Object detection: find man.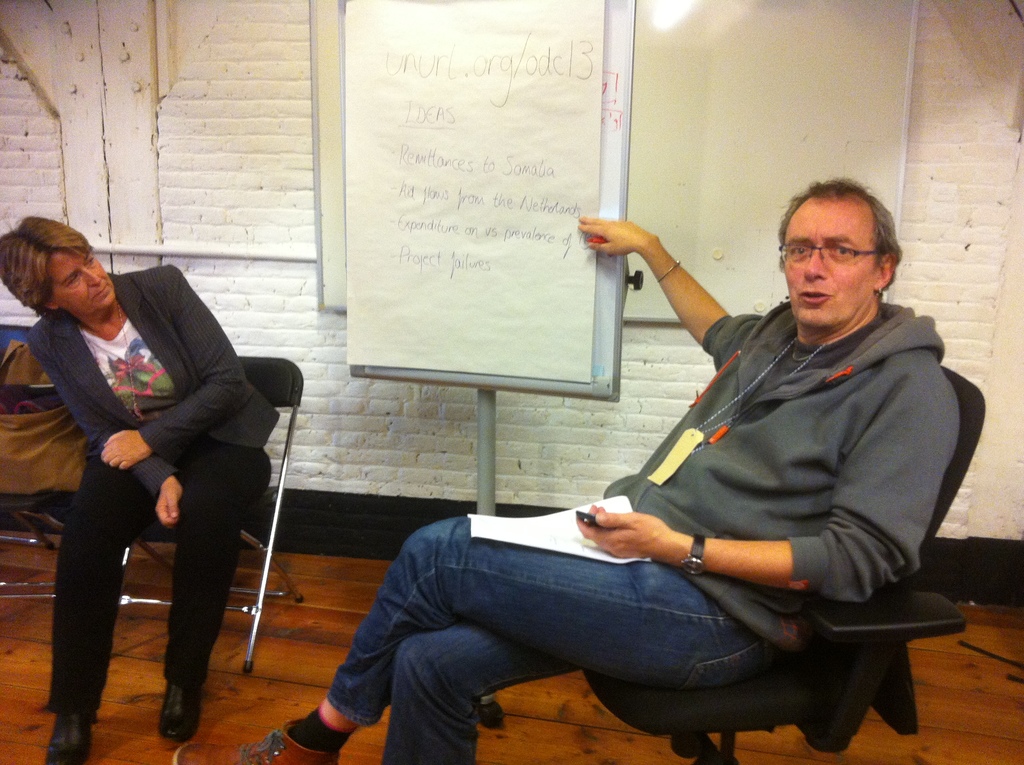
515/180/981/734.
